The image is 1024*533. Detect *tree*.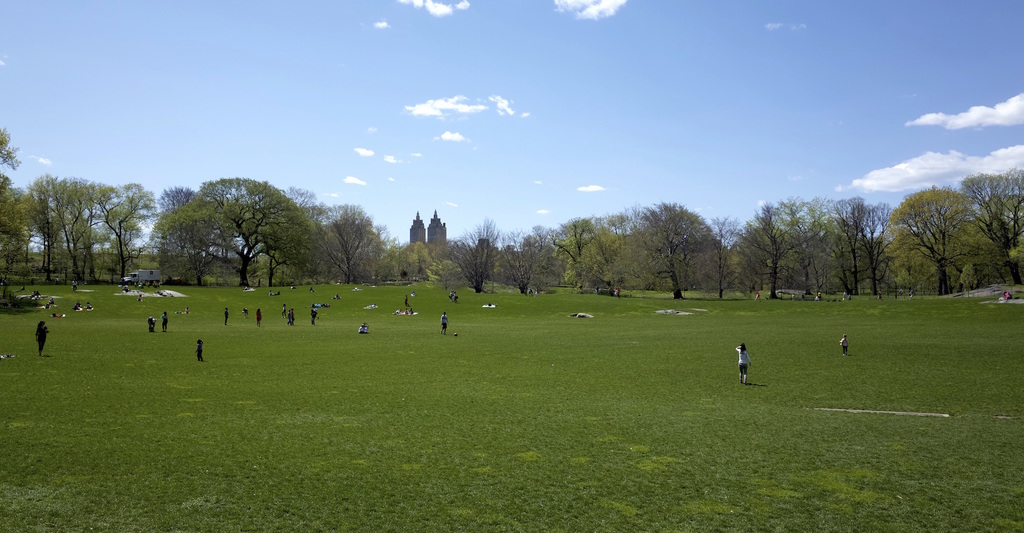
Detection: pyautogui.locateOnScreen(2, 166, 43, 287).
